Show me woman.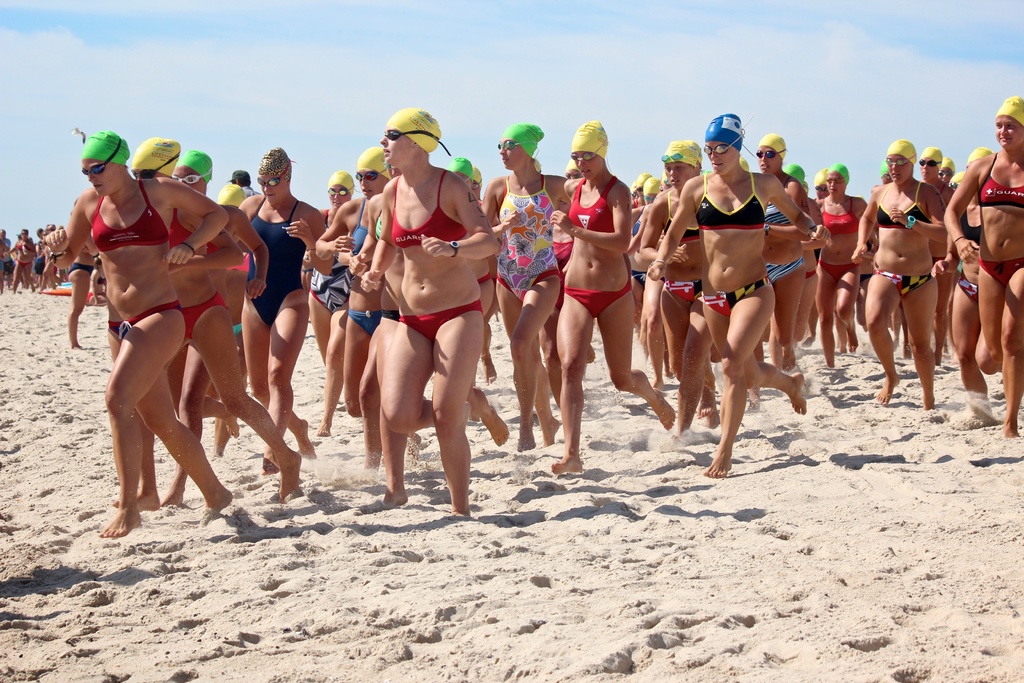
woman is here: (115, 166, 300, 505).
